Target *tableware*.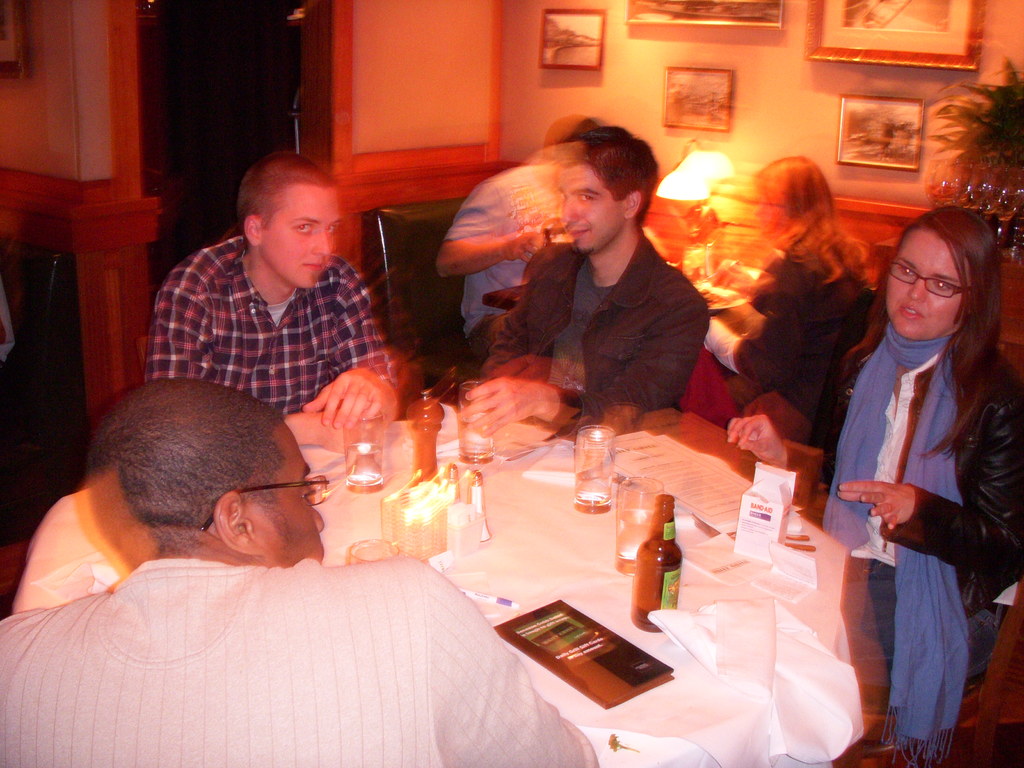
Target region: 457,373,492,463.
